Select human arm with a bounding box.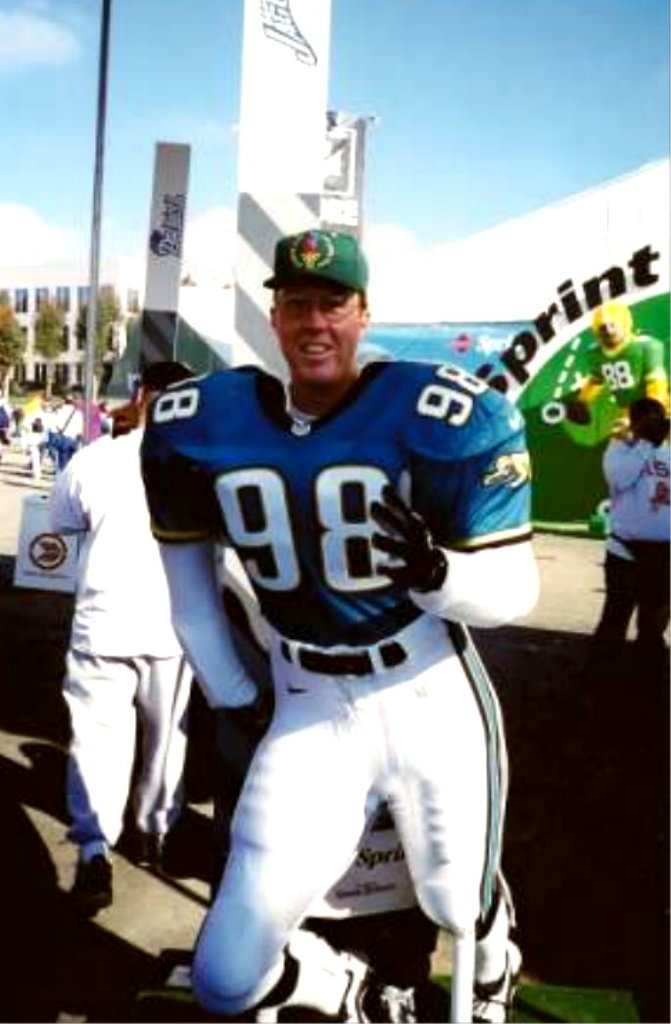
(599, 421, 667, 489).
